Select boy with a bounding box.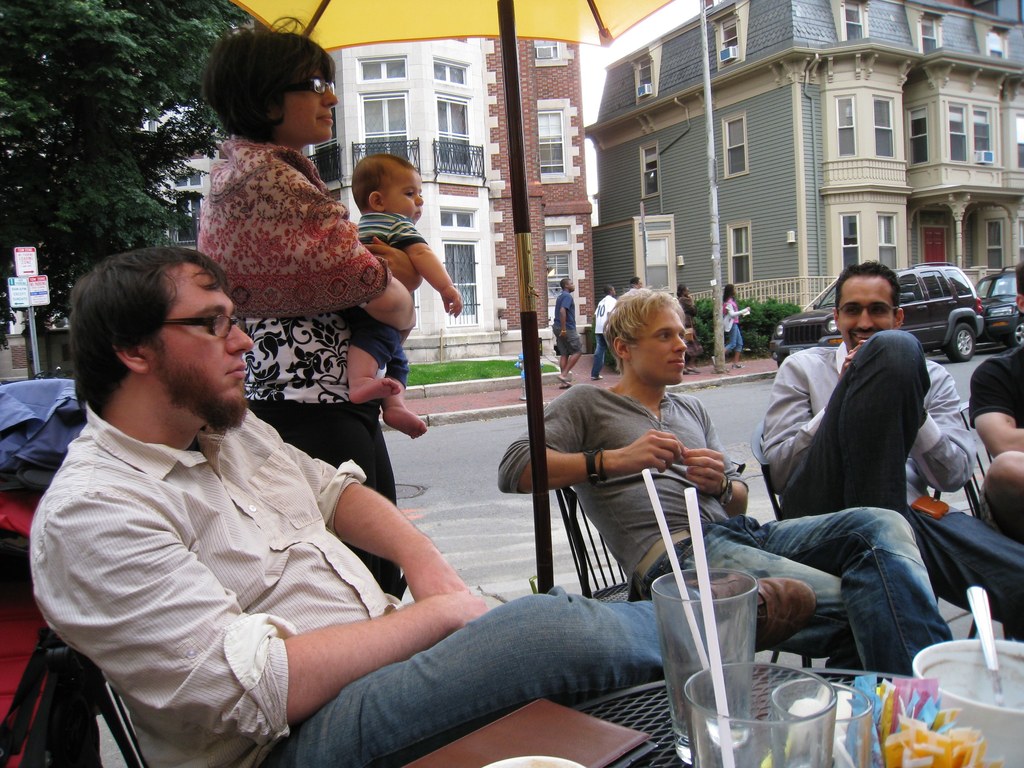
317, 144, 464, 396.
